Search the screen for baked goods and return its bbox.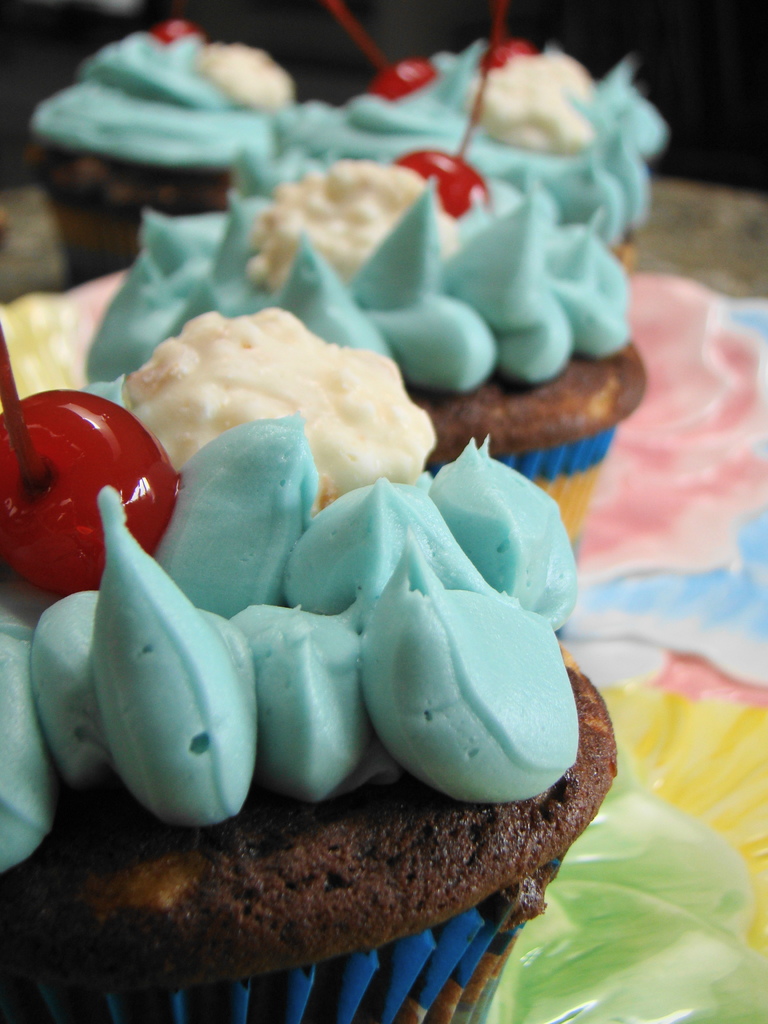
Found: crop(31, 20, 295, 285).
